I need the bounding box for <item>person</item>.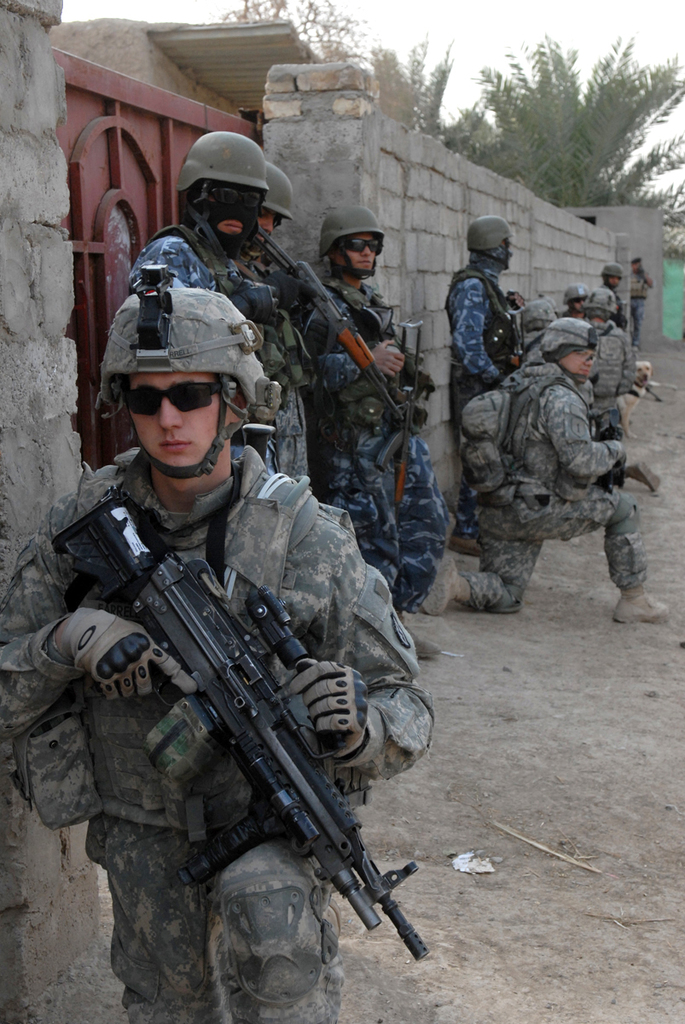
Here it is: (left=563, top=278, right=605, bottom=328).
